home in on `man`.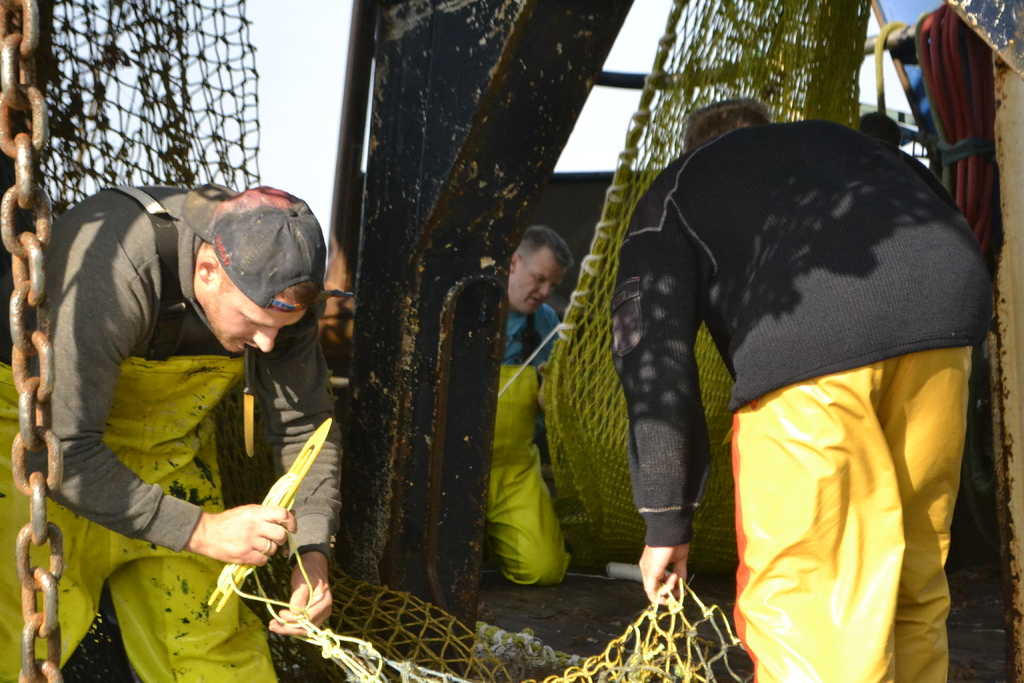
Homed in at {"left": 495, "top": 220, "right": 573, "bottom": 589}.
